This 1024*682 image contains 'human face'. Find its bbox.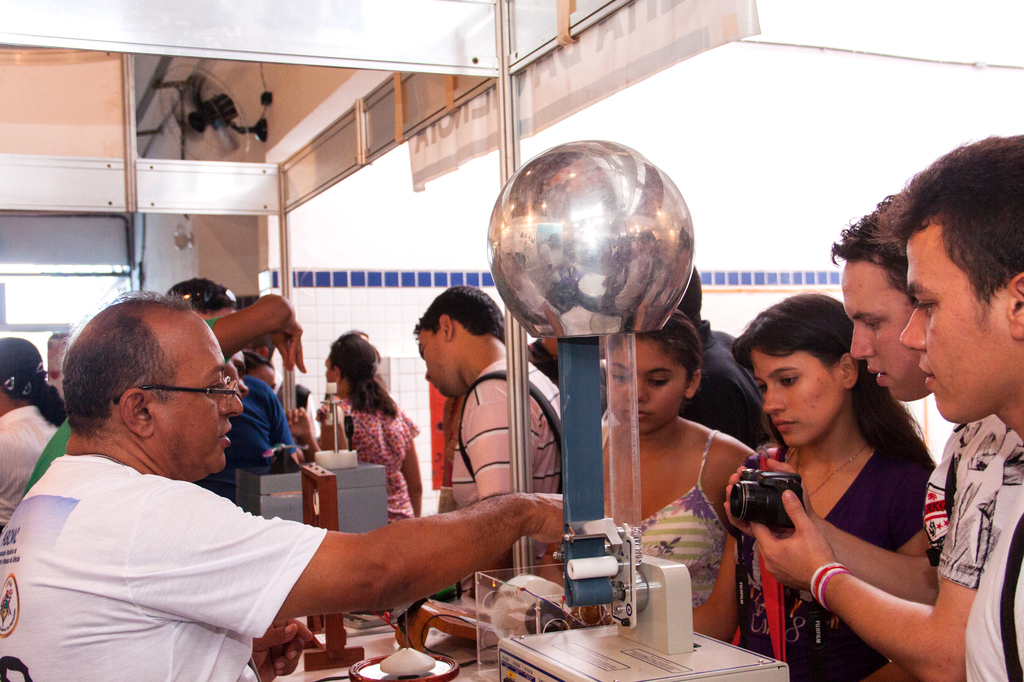
region(143, 310, 241, 481).
